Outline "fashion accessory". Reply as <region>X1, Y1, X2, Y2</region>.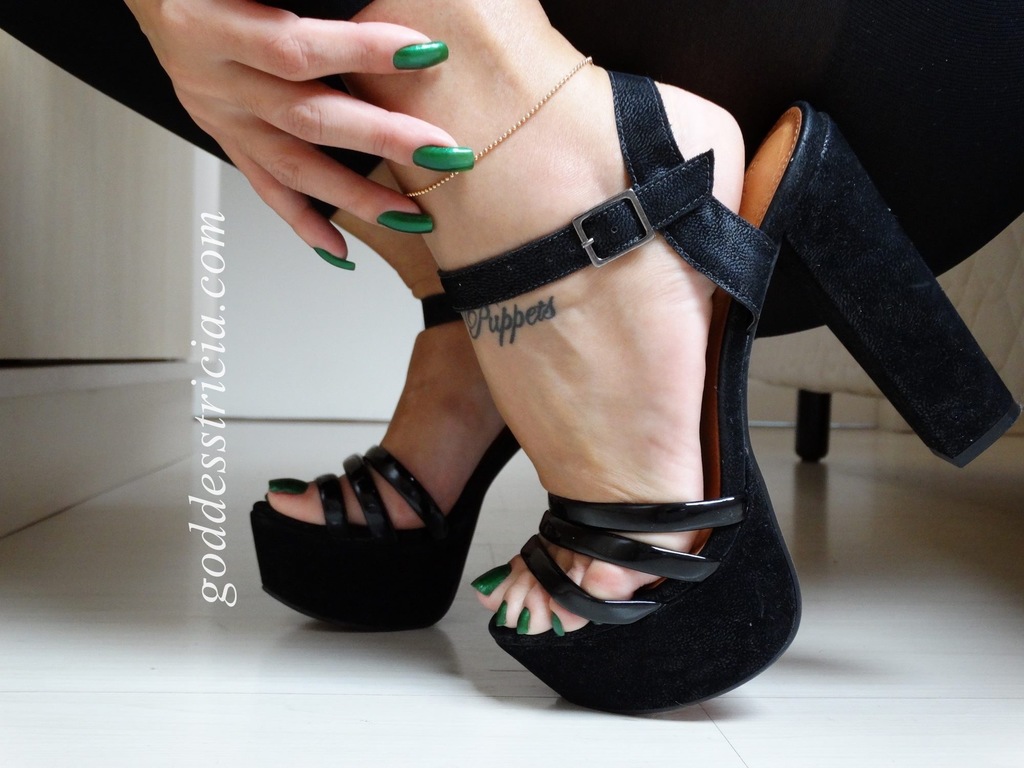
<region>436, 68, 1021, 717</region>.
